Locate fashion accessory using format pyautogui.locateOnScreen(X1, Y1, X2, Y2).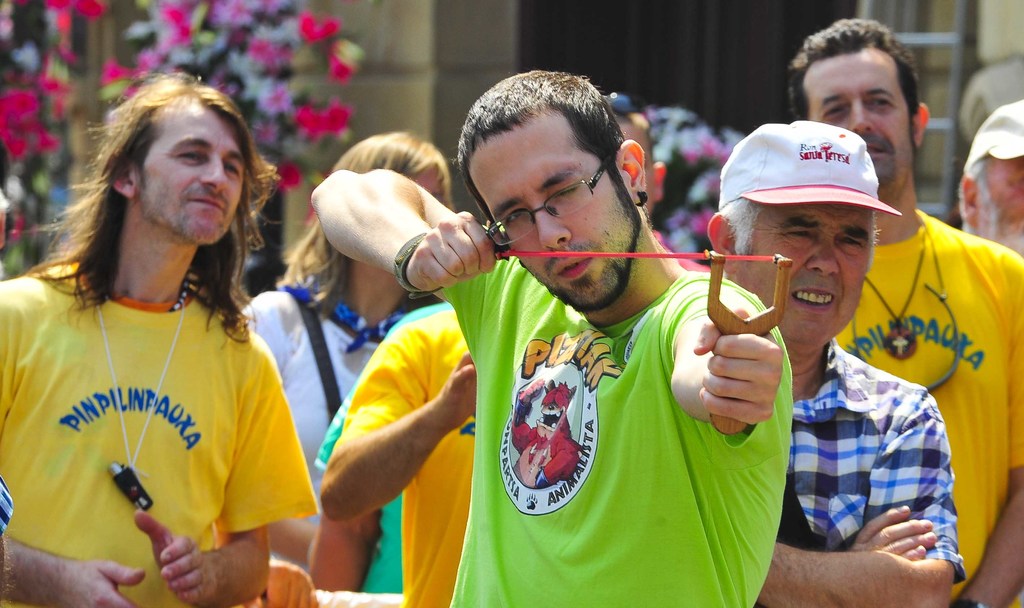
pyautogui.locateOnScreen(394, 230, 442, 300).
